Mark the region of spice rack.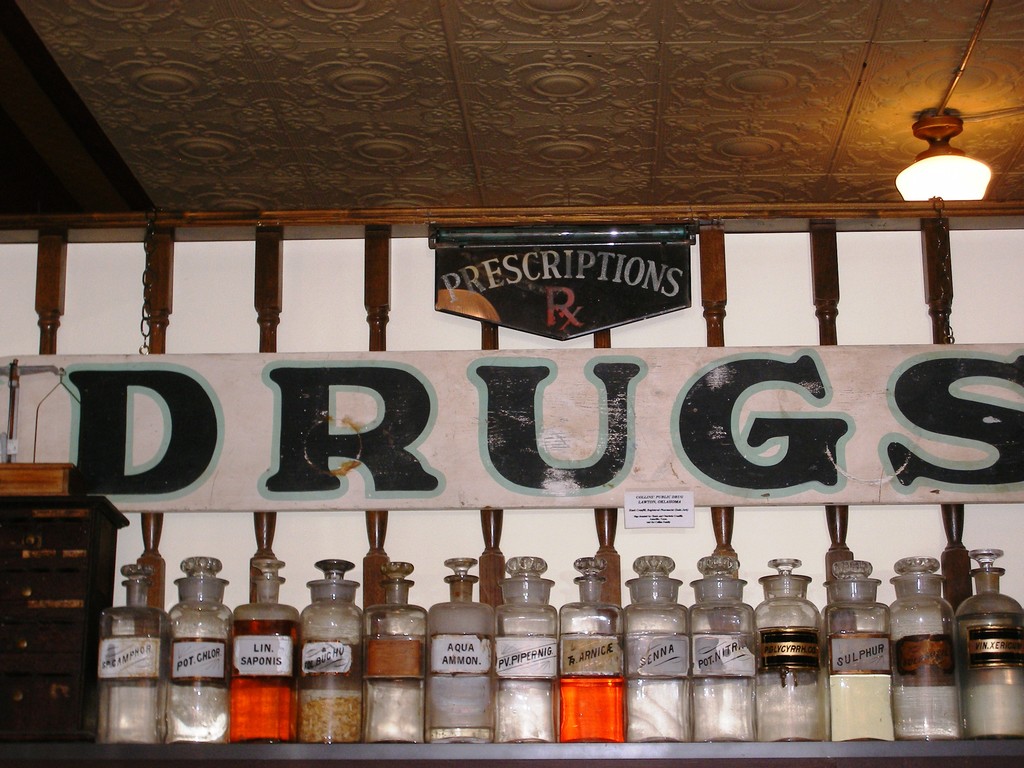
Region: (97,545,1023,741).
